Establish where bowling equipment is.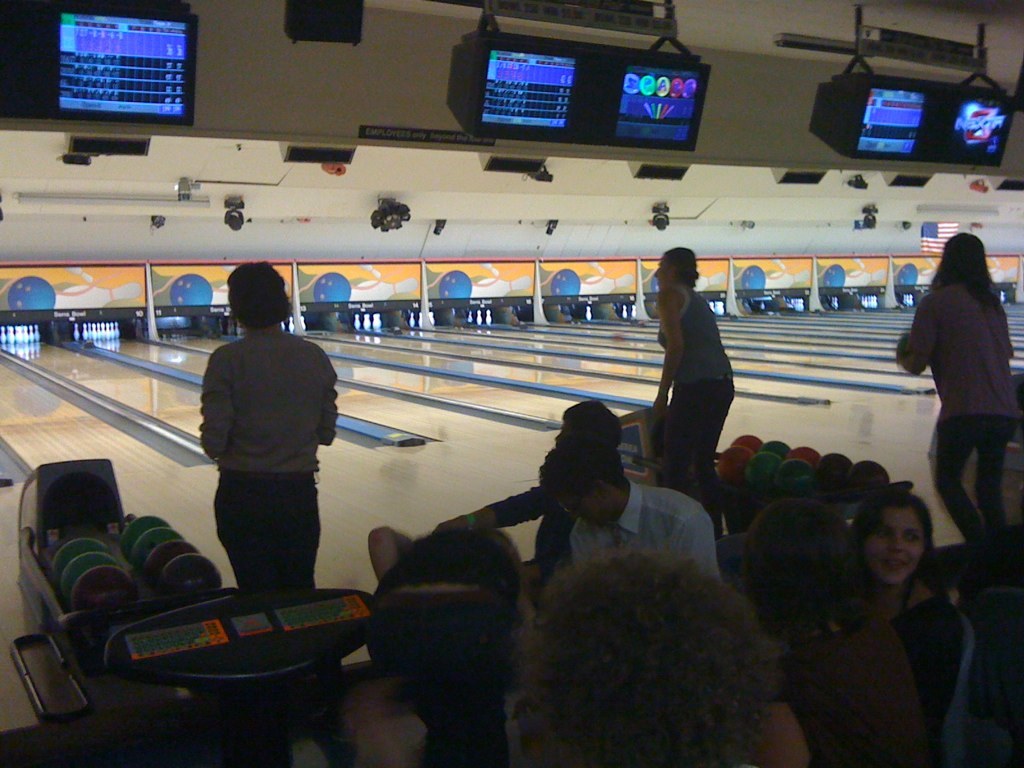
Established at [x1=438, y1=267, x2=472, y2=299].
